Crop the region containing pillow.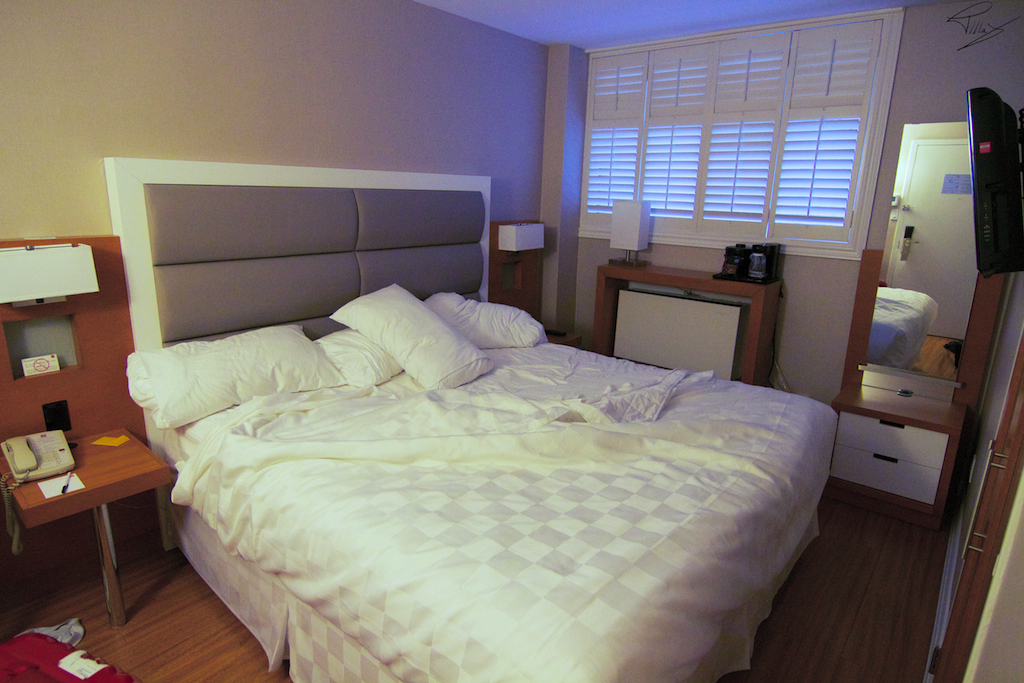
Crop region: 132, 319, 336, 427.
